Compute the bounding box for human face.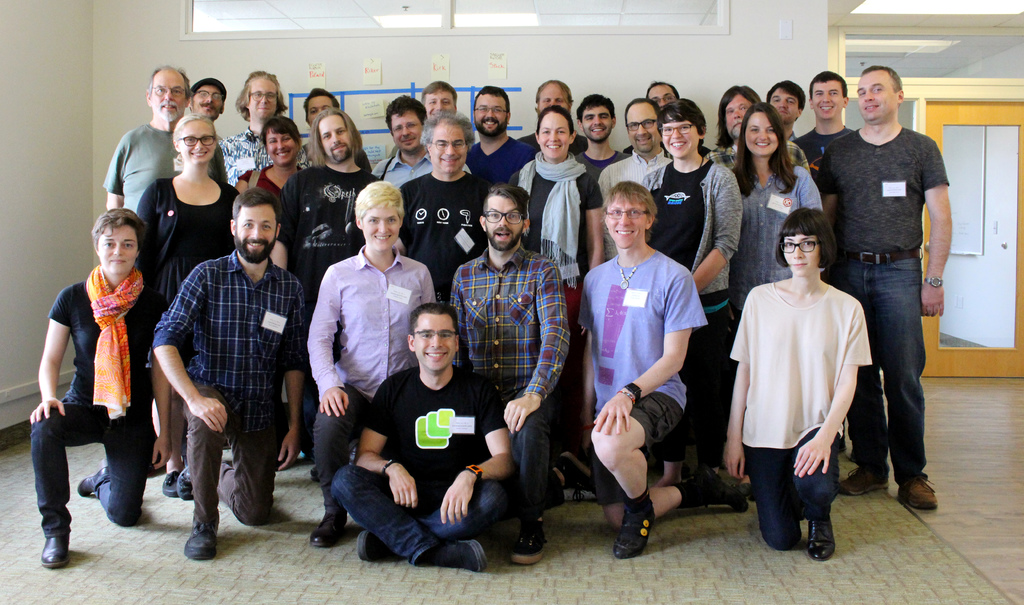
{"left": 407, "top": 314, "right": 454, "bottom": 373}.
